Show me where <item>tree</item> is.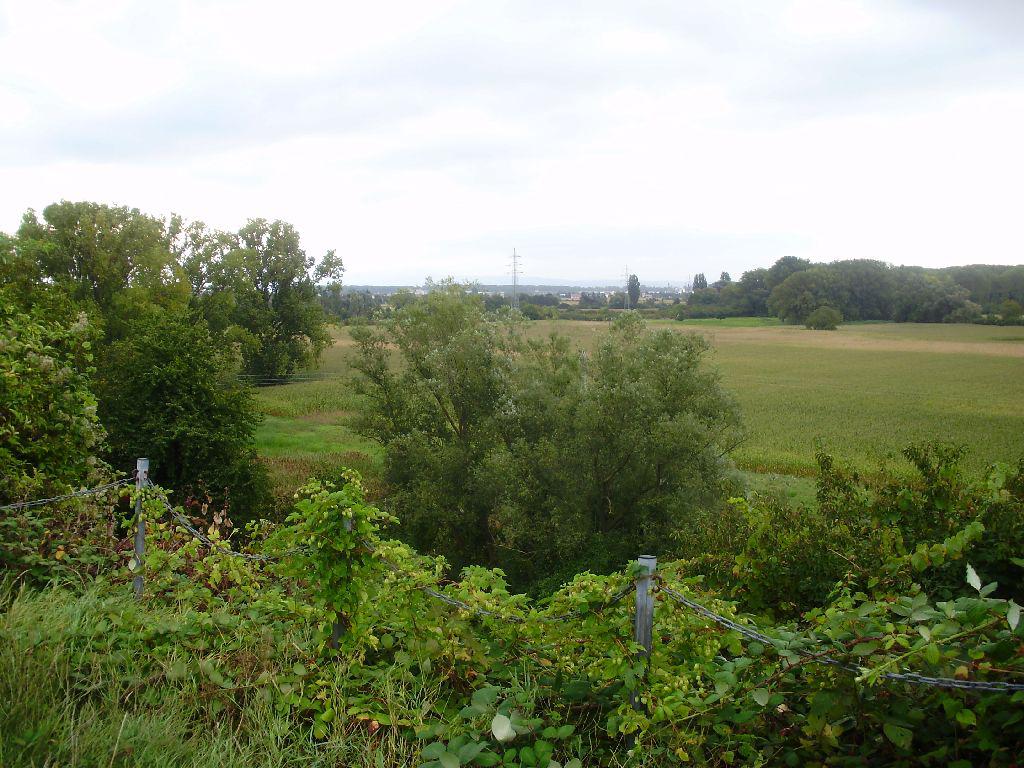
<item>tree</item> is at box(349, 270, 758, 592).
